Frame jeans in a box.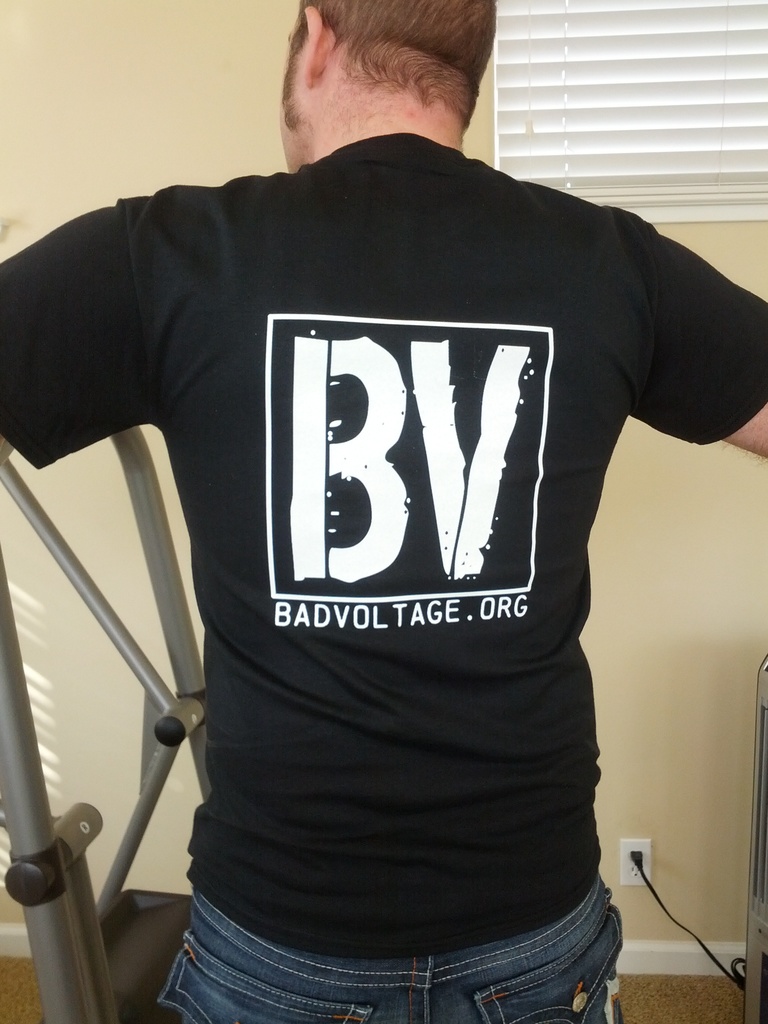
x1=159, y1=894, x2=640, y2=1020.
